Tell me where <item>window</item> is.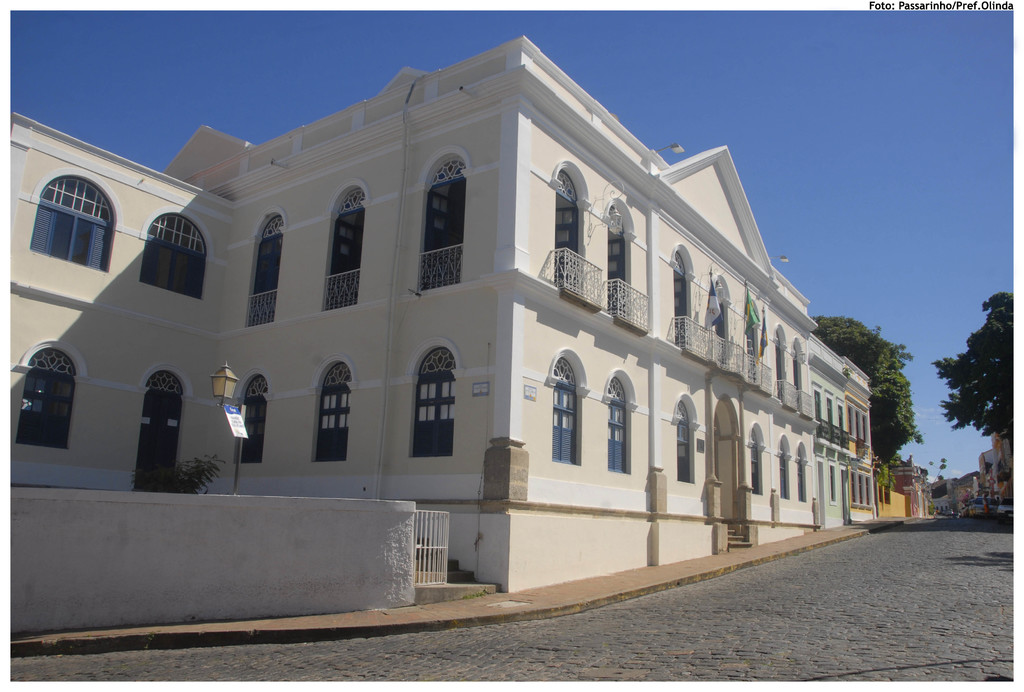
<item>window</item> is at (x1=234, y1=372, x2=270, y2=467).
